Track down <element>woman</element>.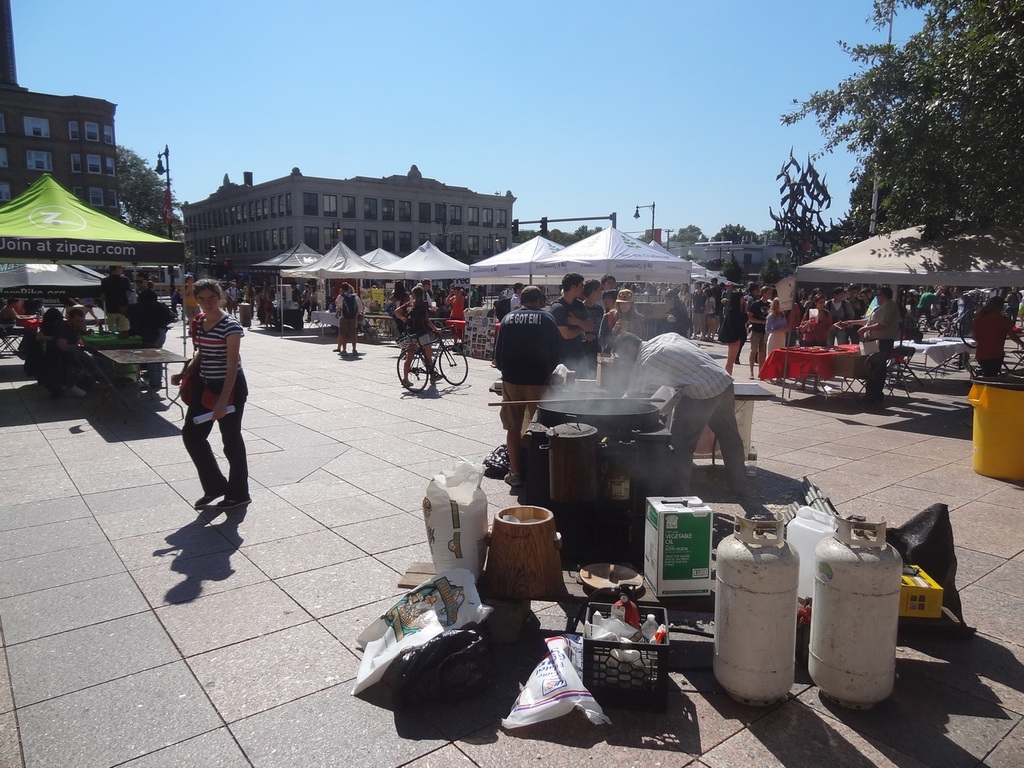
Tracked to locate(726, 287, 748, 375).
